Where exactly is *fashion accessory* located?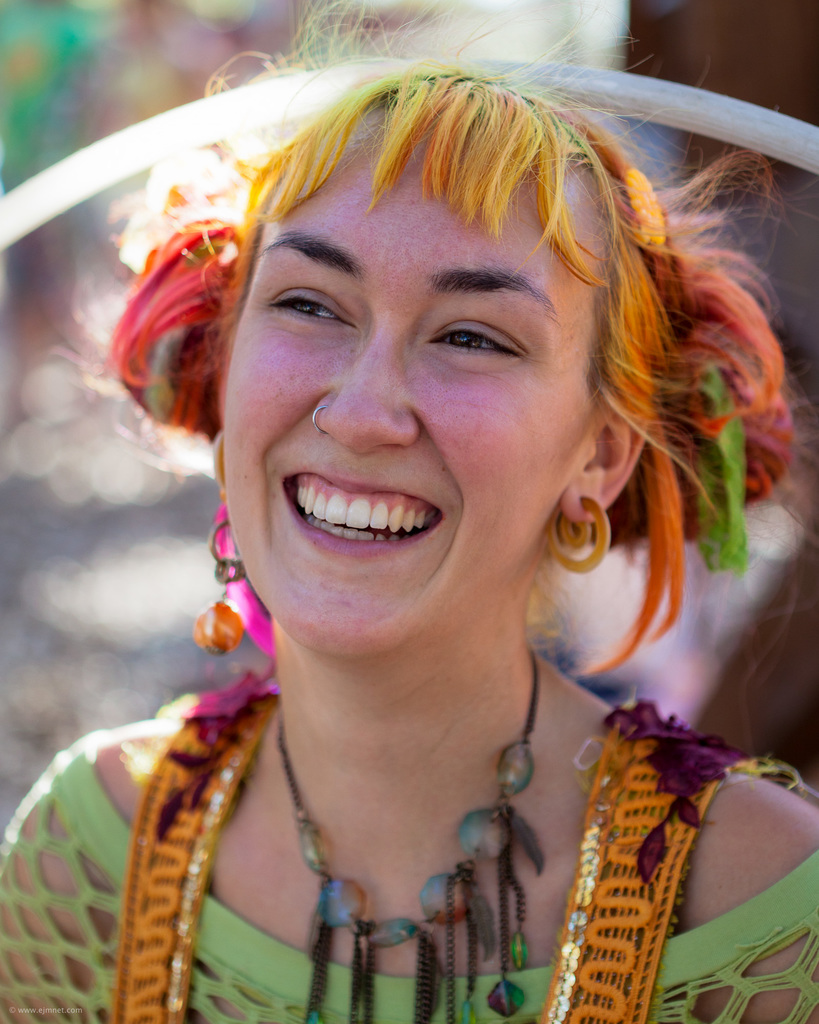
Its bounding box is <bbox>543, 491, 612, 575</bbox>.
